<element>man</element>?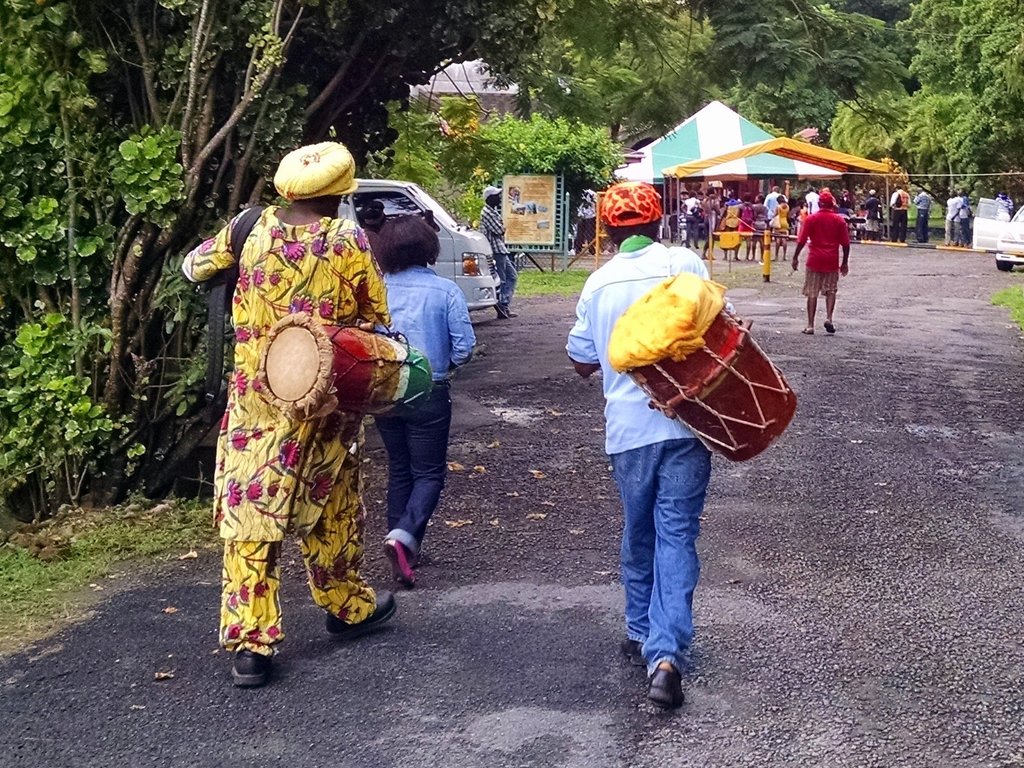
[x1=942, y1=187, x2=963, y2=248]
